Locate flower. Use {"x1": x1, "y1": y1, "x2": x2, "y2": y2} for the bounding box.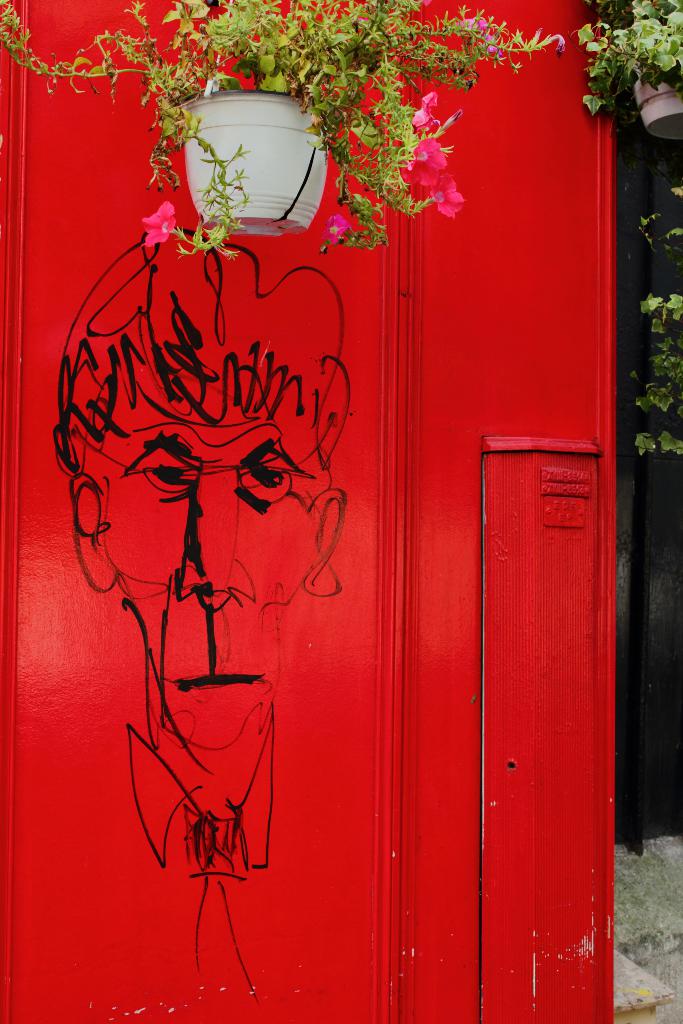
{"x1": 418, "y1": 170, "x2": 466, "y2": 218}.
